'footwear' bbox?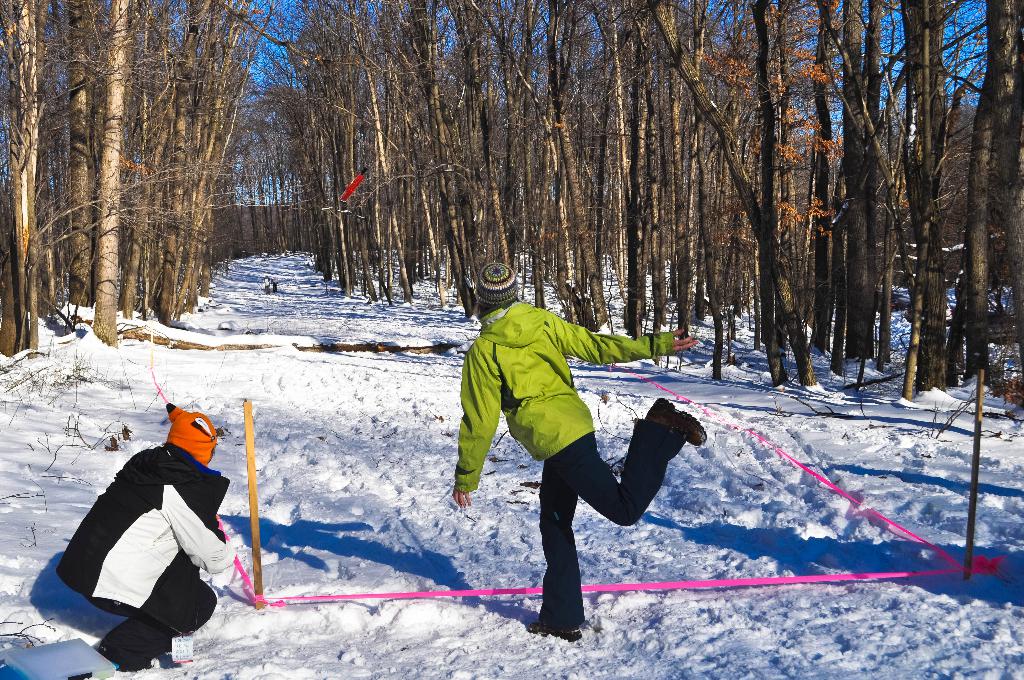
647 398 704 444
